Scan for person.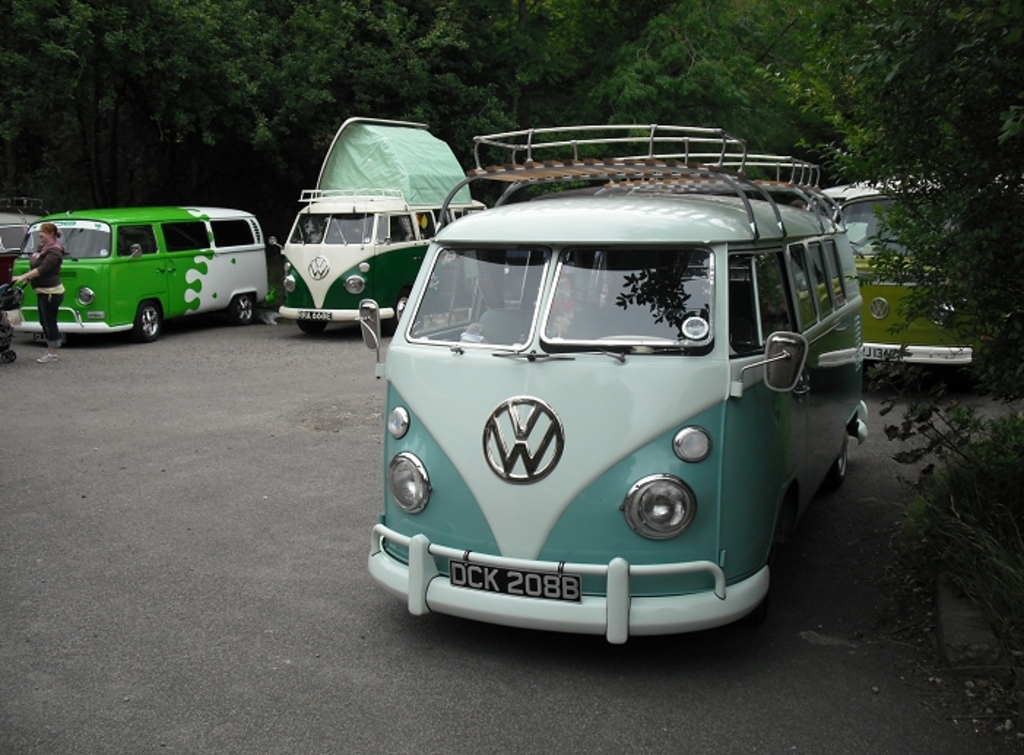
Scan result: <box>6,221,63,359</box>.
